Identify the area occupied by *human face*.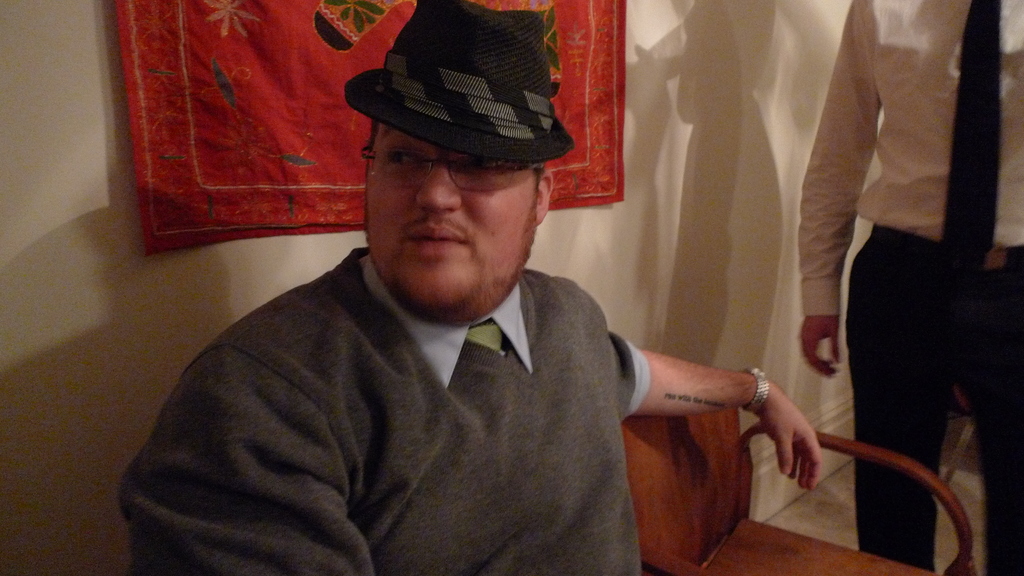
Area: x1=370 y1=120 x2=539 y2=309.
